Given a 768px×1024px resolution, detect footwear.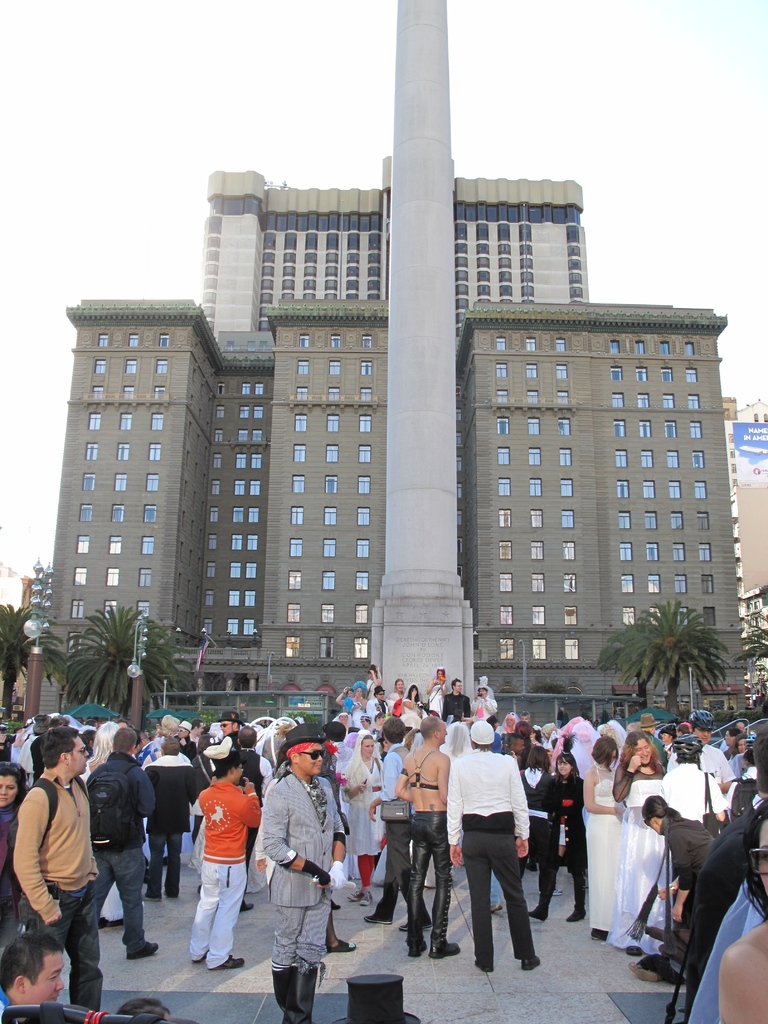
129:940:159:961.
